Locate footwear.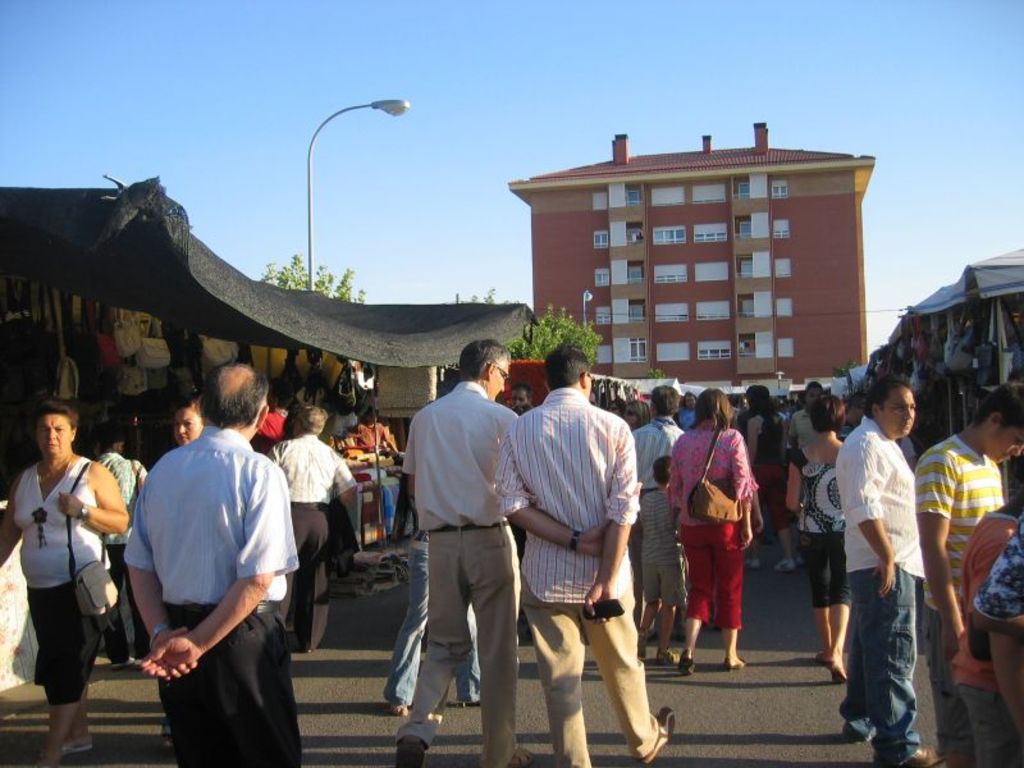
Bounding box: [x1=717, y1=653, x2=745, y2=673].
